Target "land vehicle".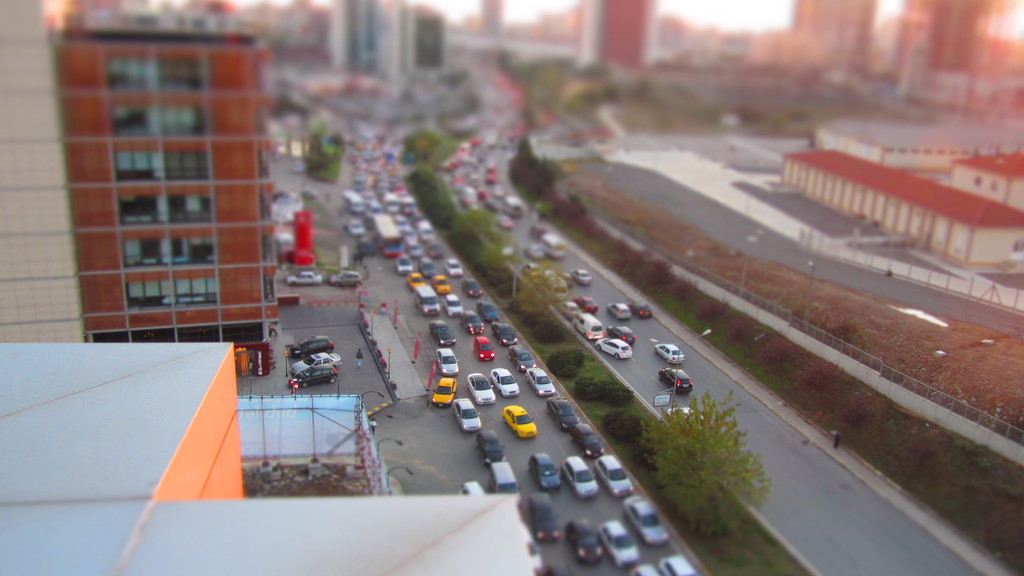
Target region: 328 269 364 285.
